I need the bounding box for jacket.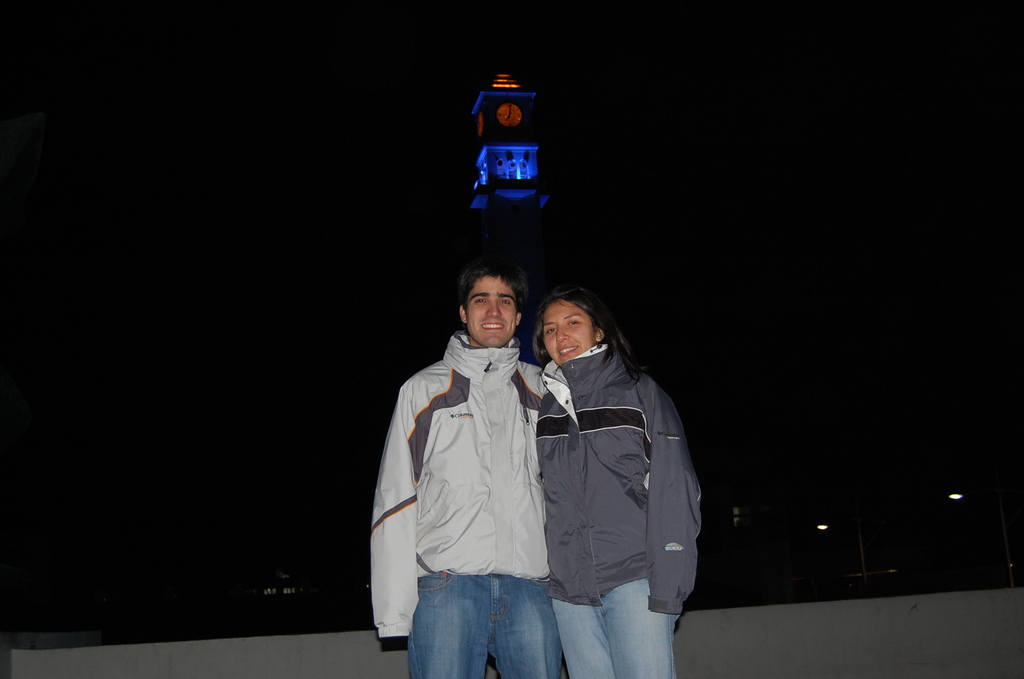
Here it is: box(369, 330, 554, 648).
